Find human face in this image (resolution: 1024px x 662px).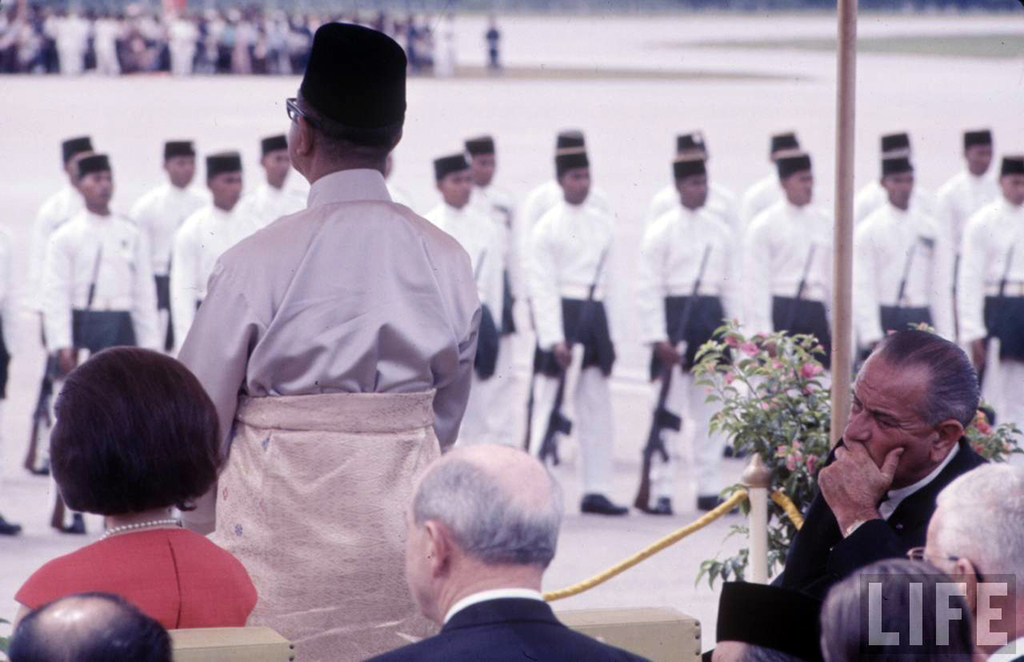
pyautogui.locateOnScreen(840, 344, 938, 479).
